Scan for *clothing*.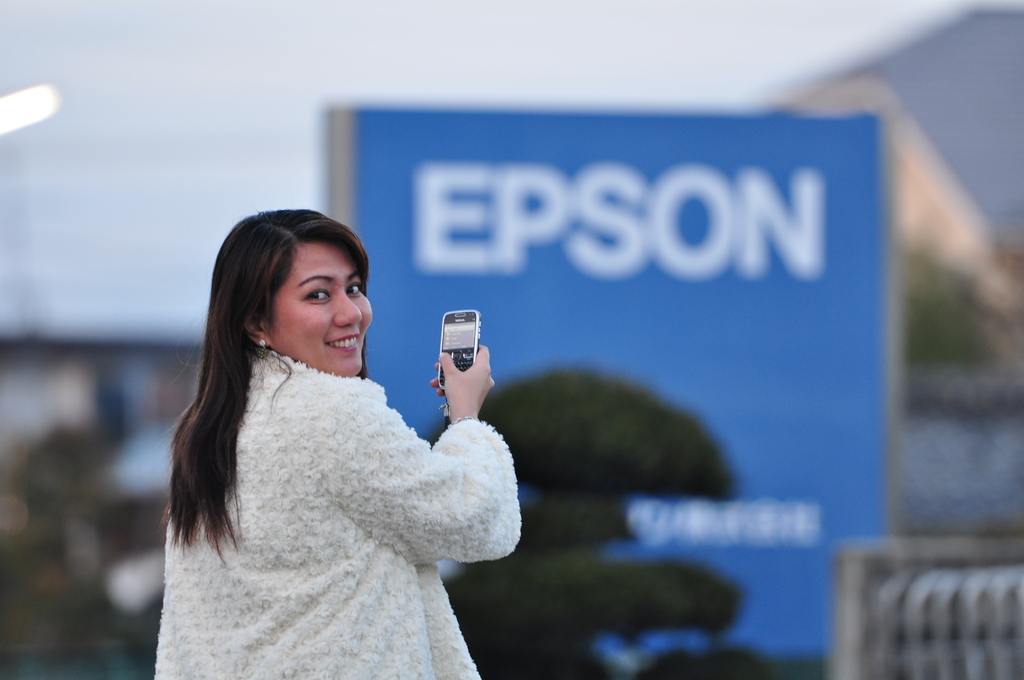
Scan result: {"x1": 149, "y1": 350, "x2": 522, "y2": 679}.
